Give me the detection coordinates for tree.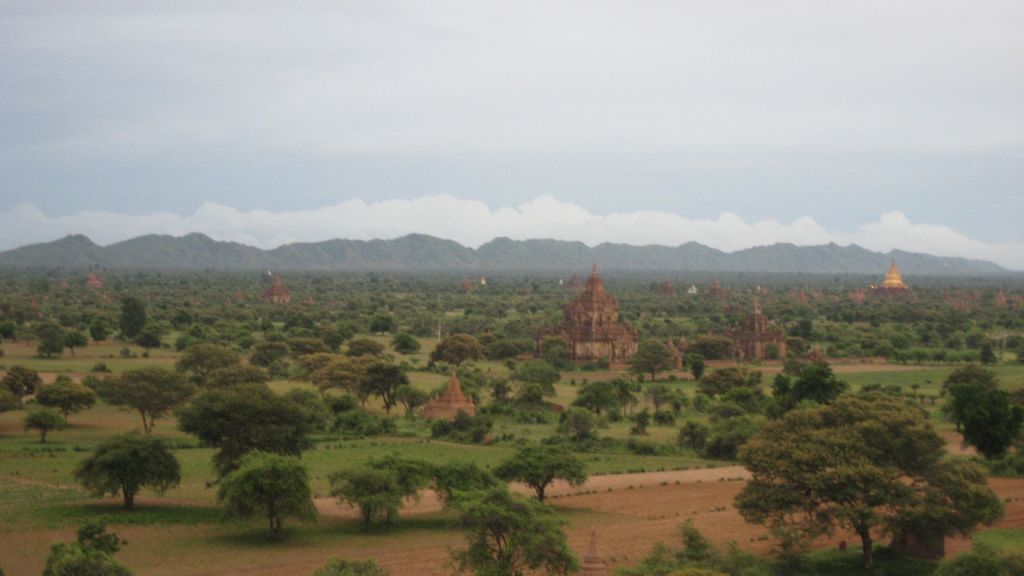
bbox(68, 424, 180, 513).
